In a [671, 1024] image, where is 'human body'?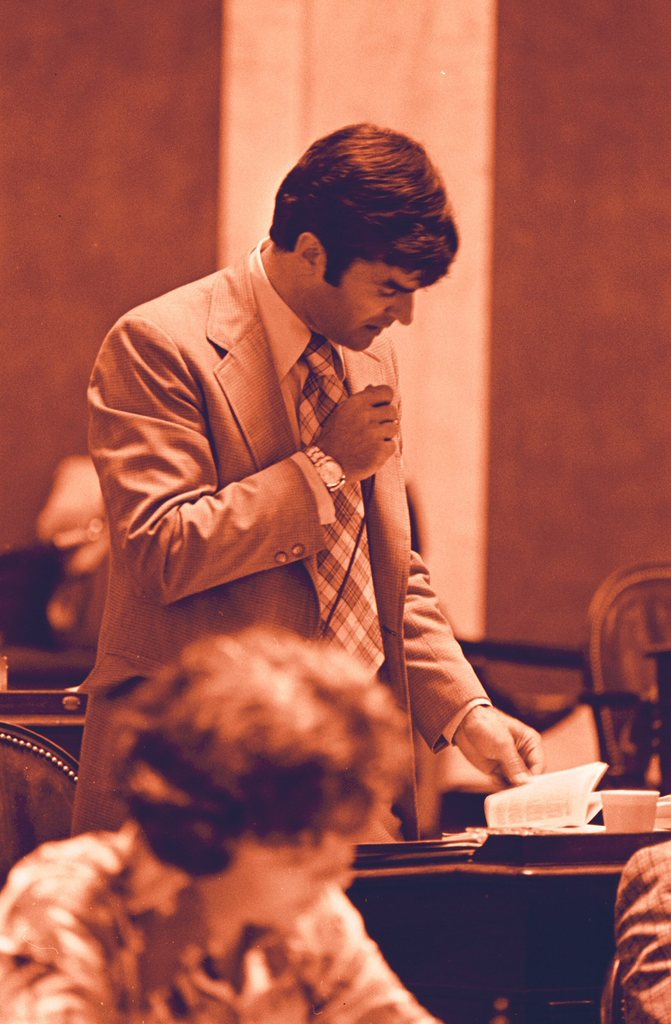
{"x1": 4, "y1": 601, "x2": 458, "y2": 1023}.
